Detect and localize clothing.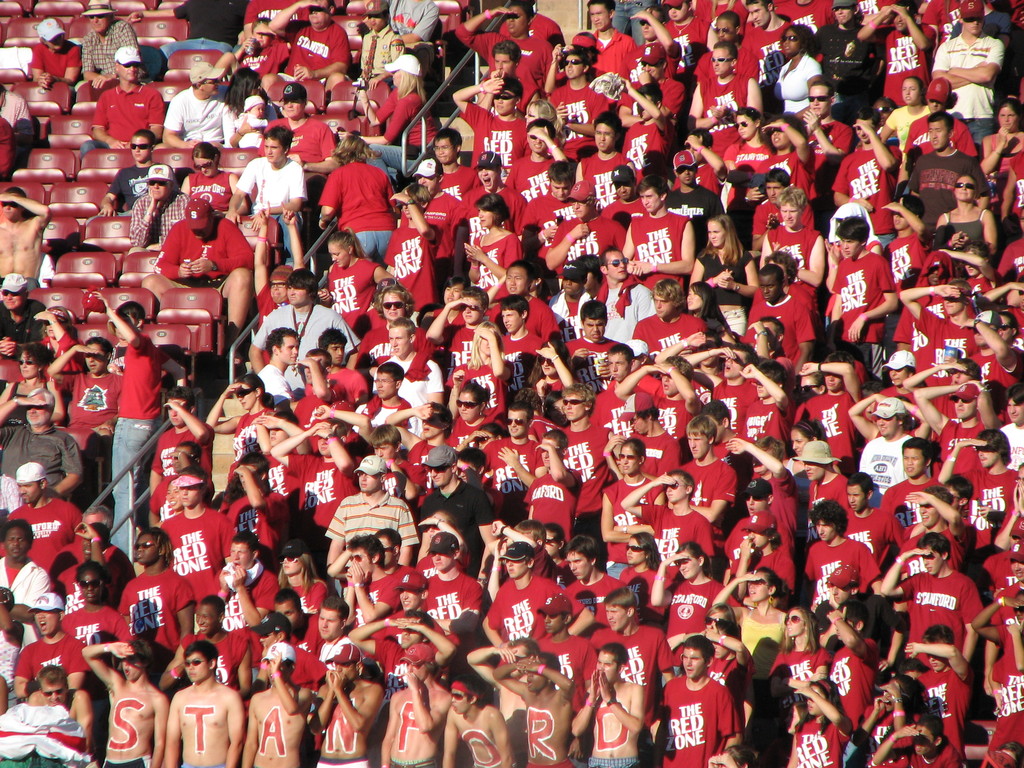
Localized at bbox=[919, 0, 955, 42].
